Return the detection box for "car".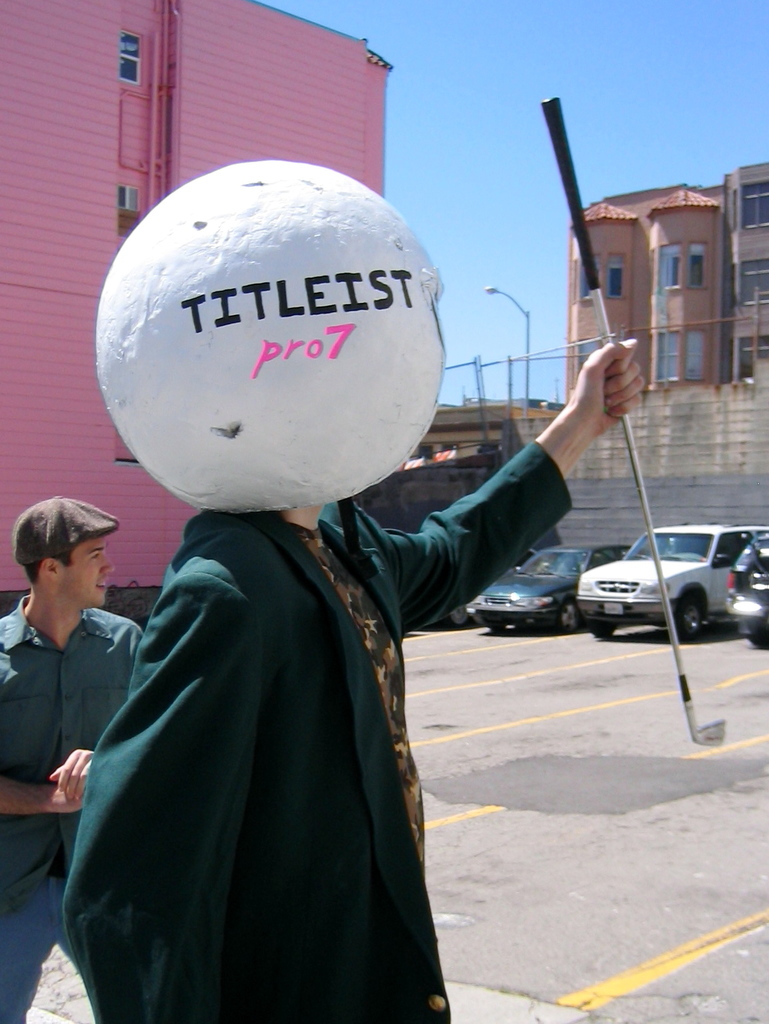
bbox(725, 531, 768, 632).
